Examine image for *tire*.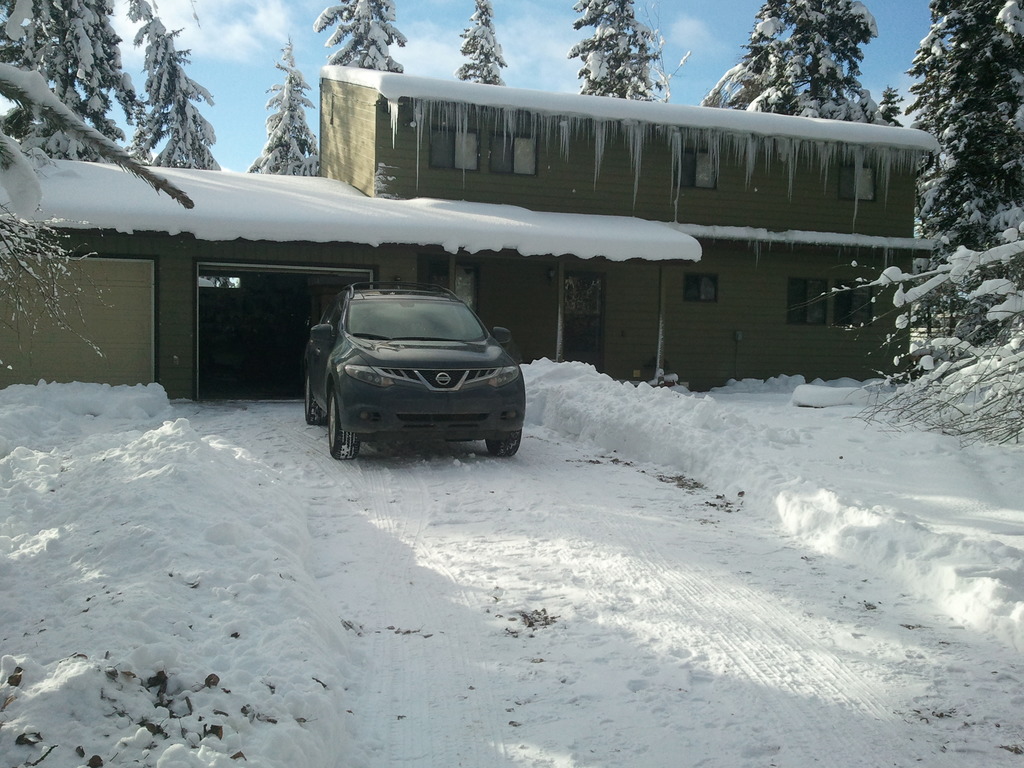
Examination result: {"x1": 332, "y1": 376, "x2": 359, "y2": 456}.
